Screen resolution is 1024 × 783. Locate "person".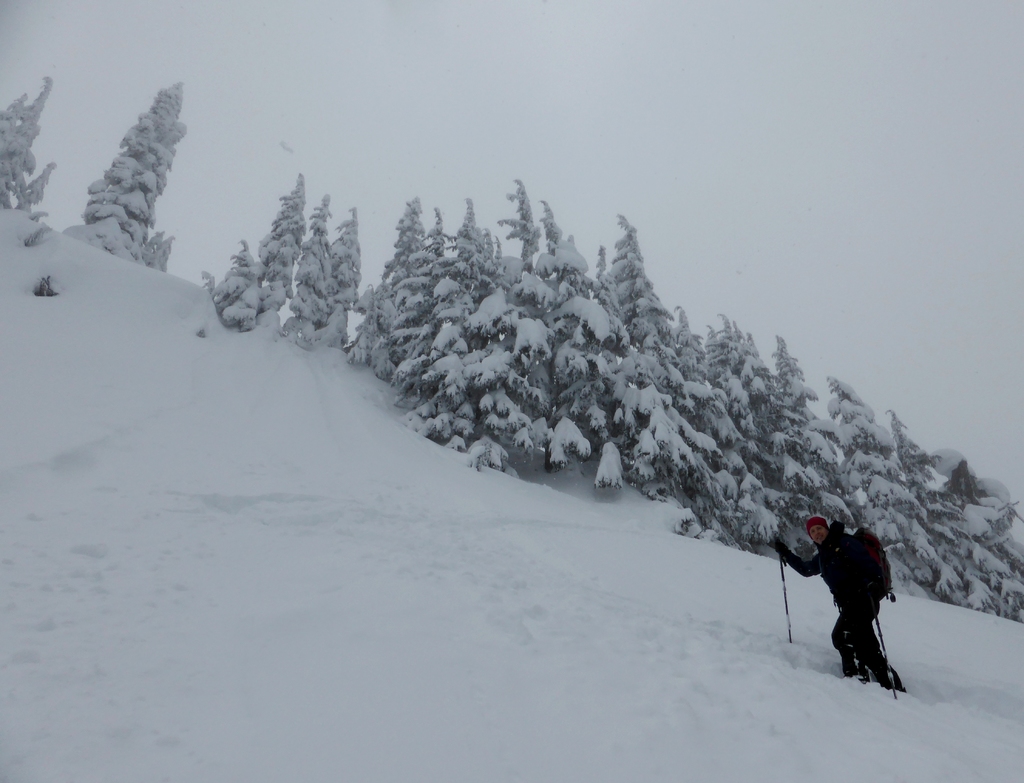
<box>801,508,903,704</box>.
